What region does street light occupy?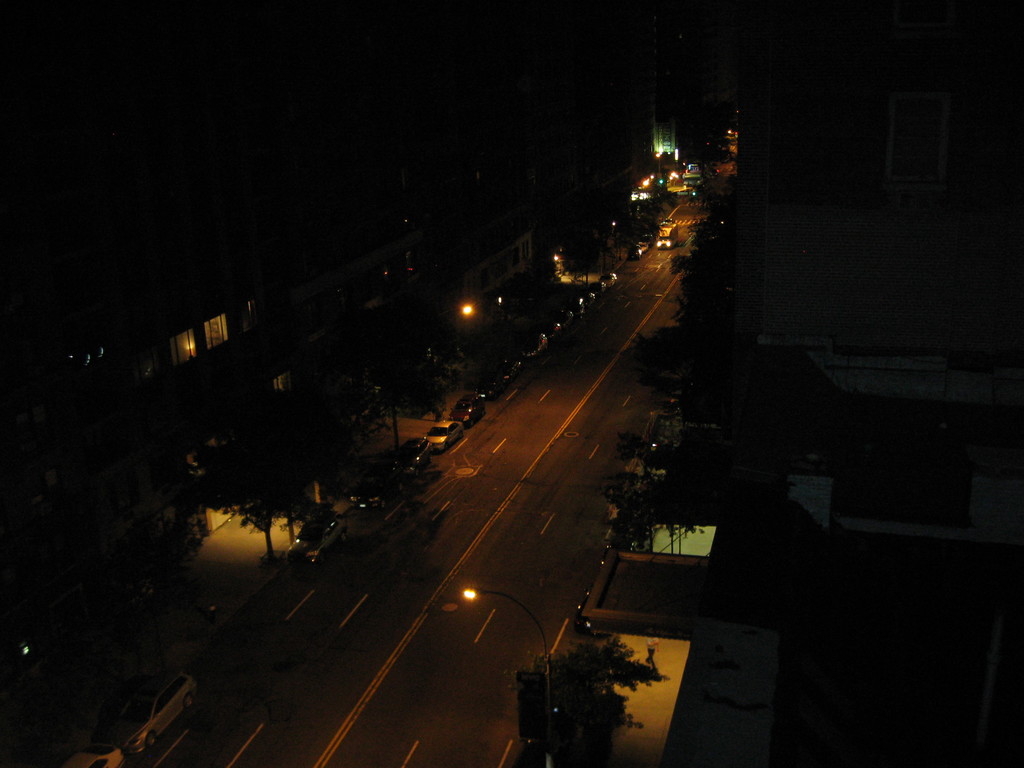
l=603, t=221, r=618, b=270.
